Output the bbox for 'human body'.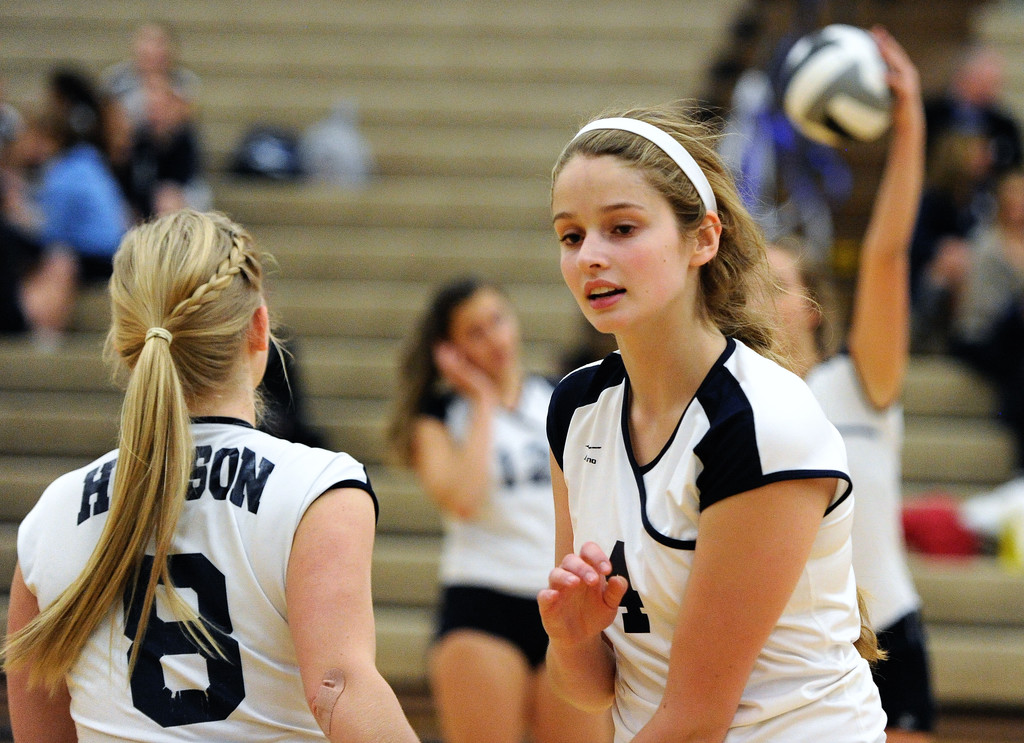
0/200/428/742.
